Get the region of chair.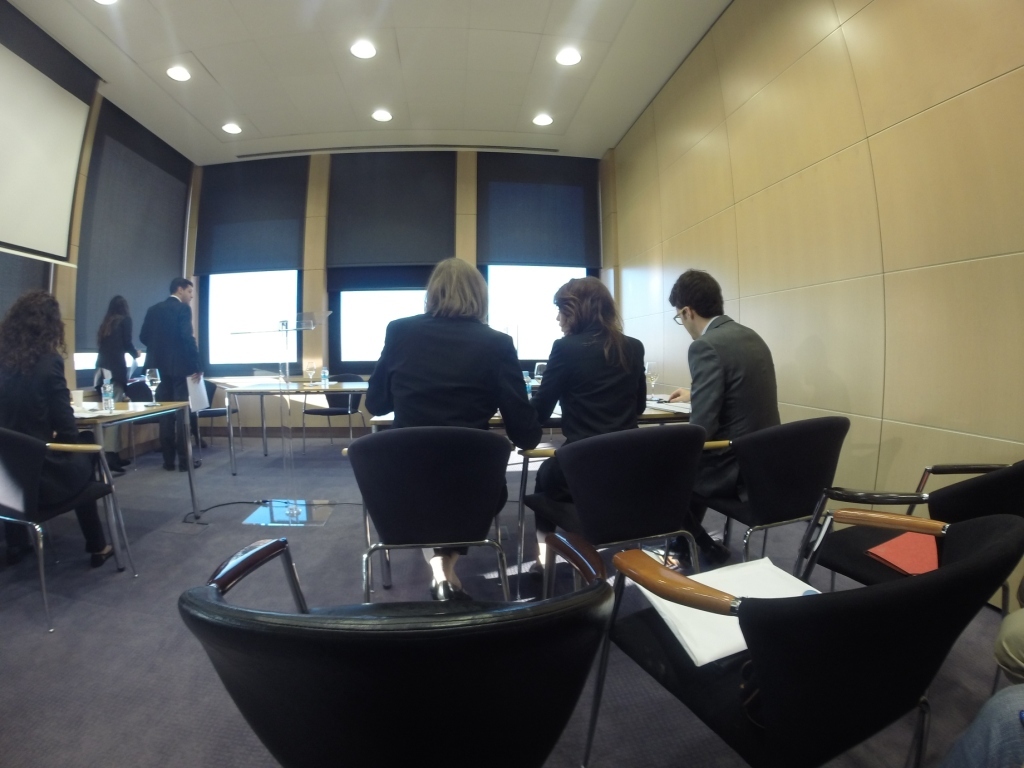
536/429/713/607.
